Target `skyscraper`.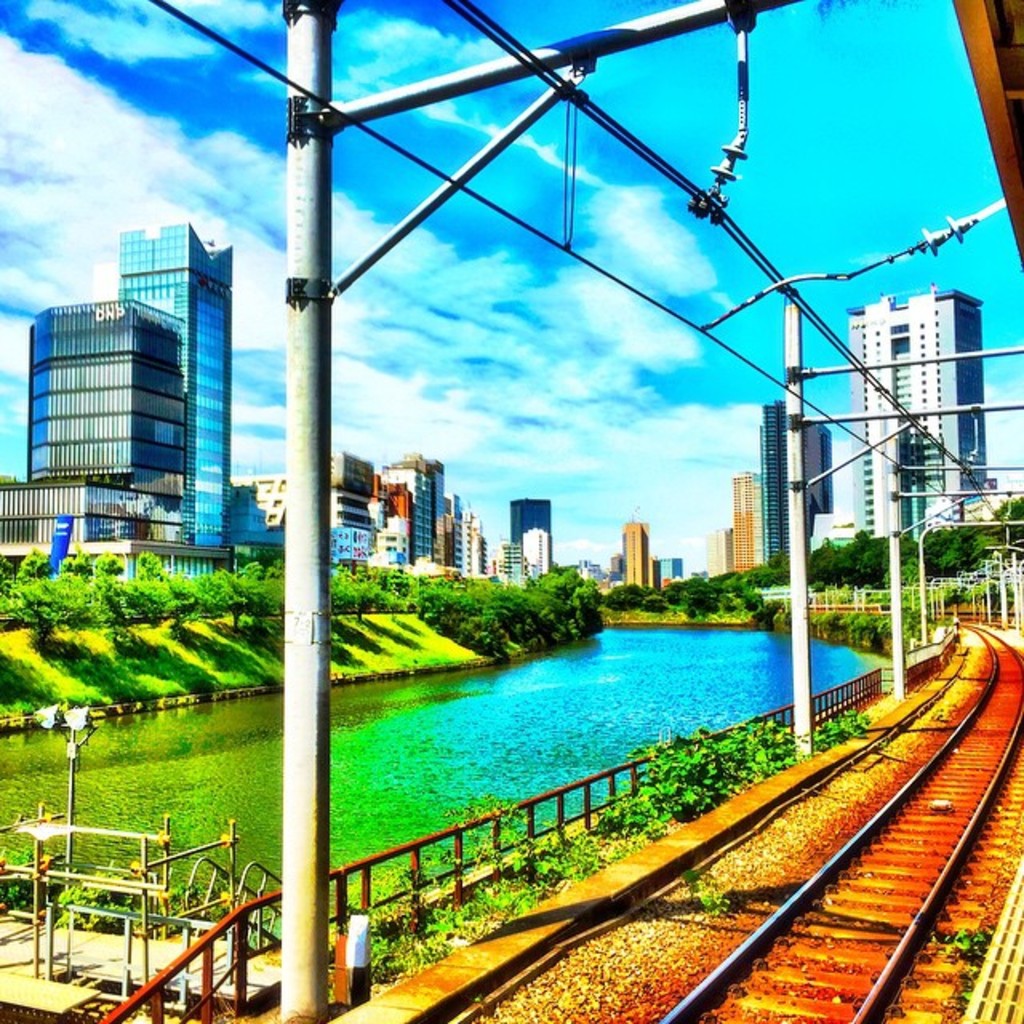
Target region: bbox(611, 518, 653, 587).
